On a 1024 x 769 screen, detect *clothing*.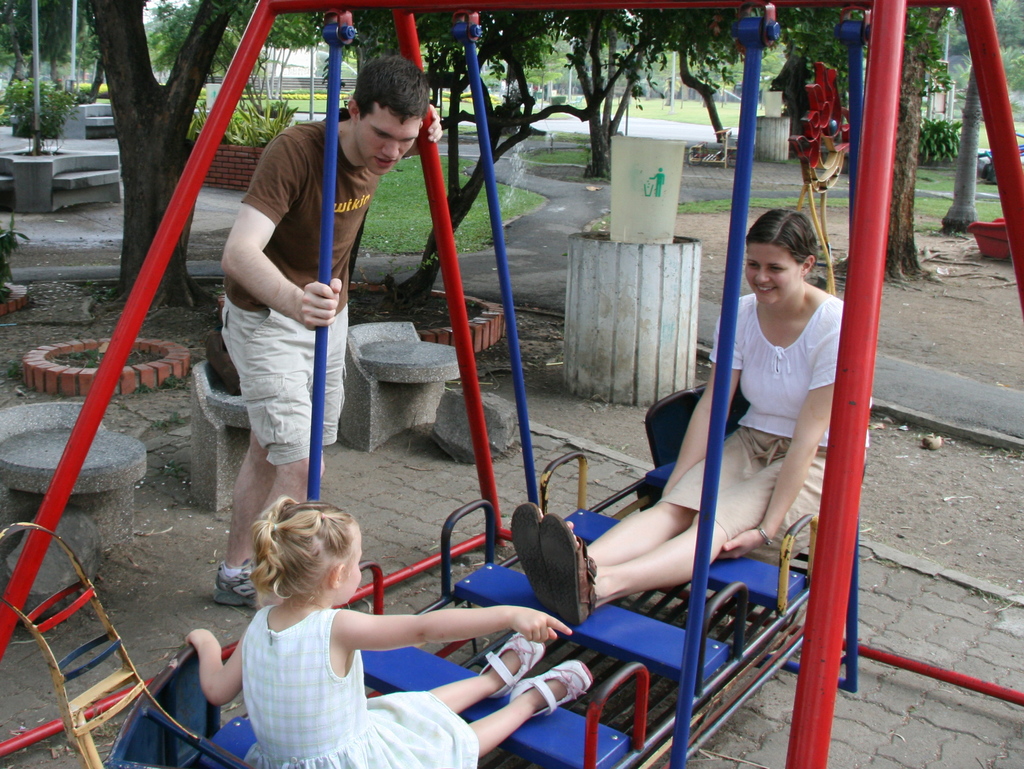
(x1=662, y1=284, x2=871, y2=568).
